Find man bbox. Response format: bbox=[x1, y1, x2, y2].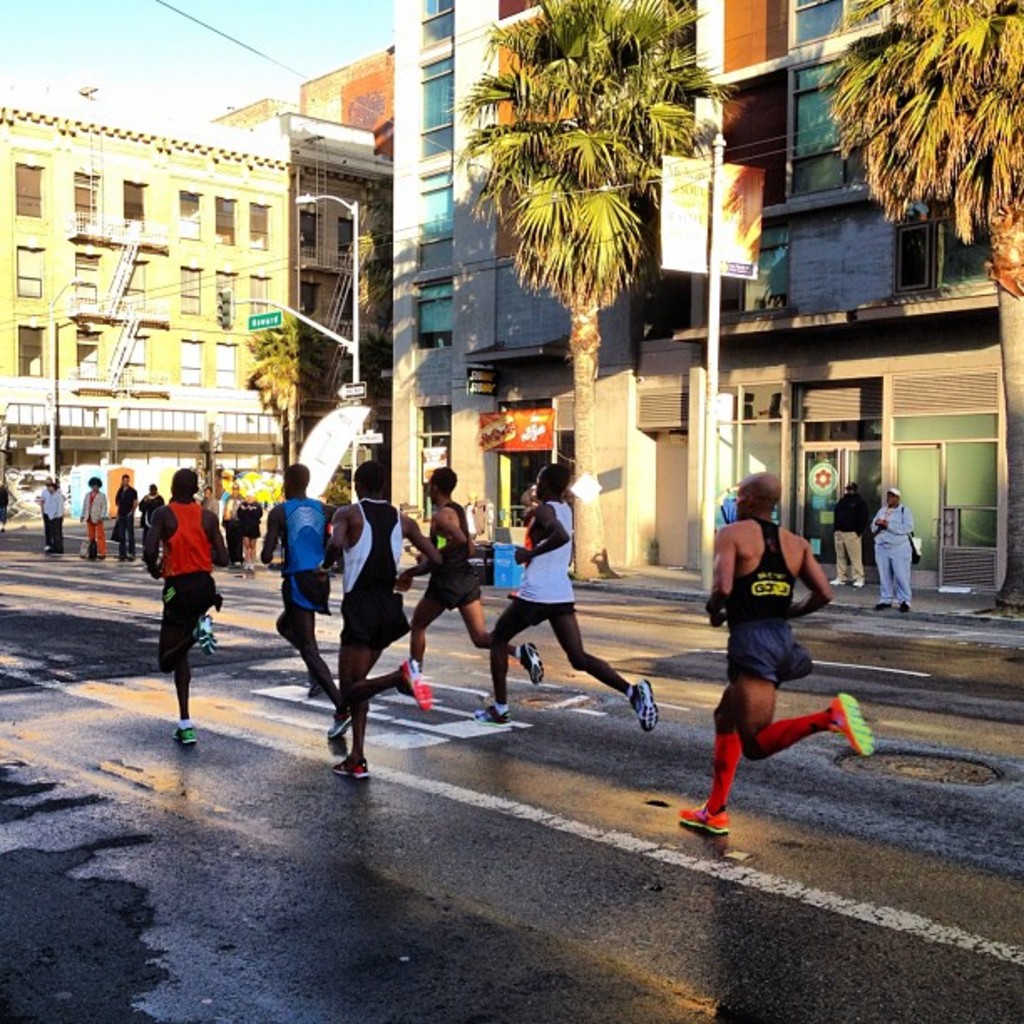
bbox=[686, 467, 852, 832].
